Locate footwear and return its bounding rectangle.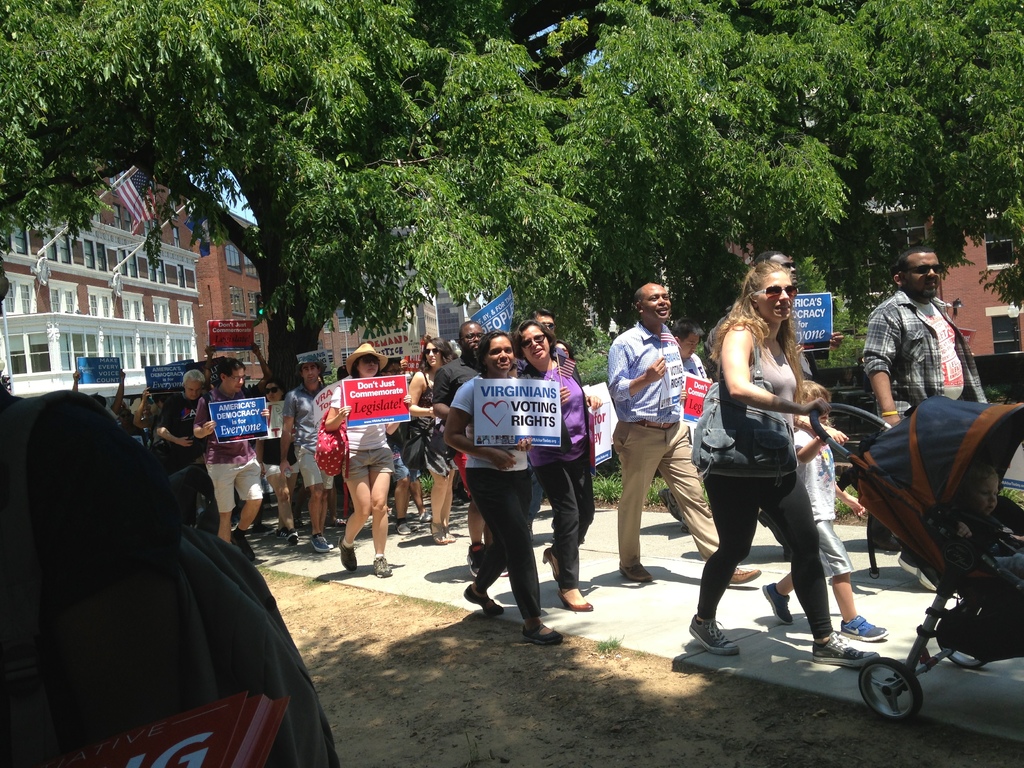
[x1=376, y1=556, x2=390, y2=579].
